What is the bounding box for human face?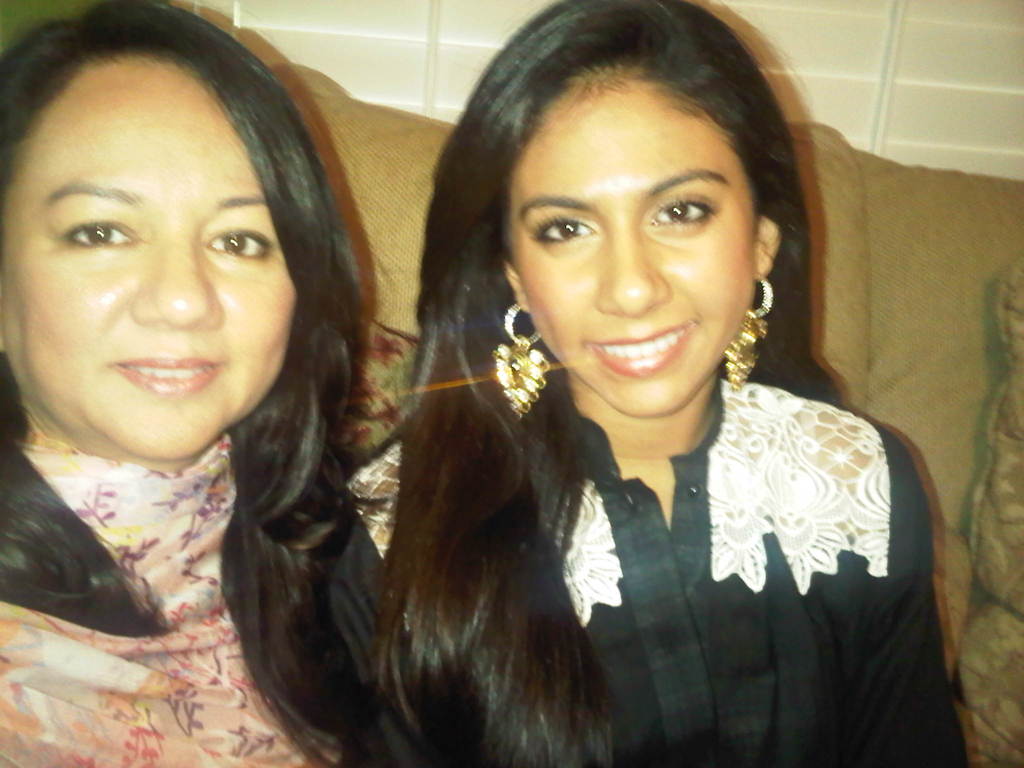
{"x1": 480, "y1": 58, "x2": 776, "y2": 416}.
